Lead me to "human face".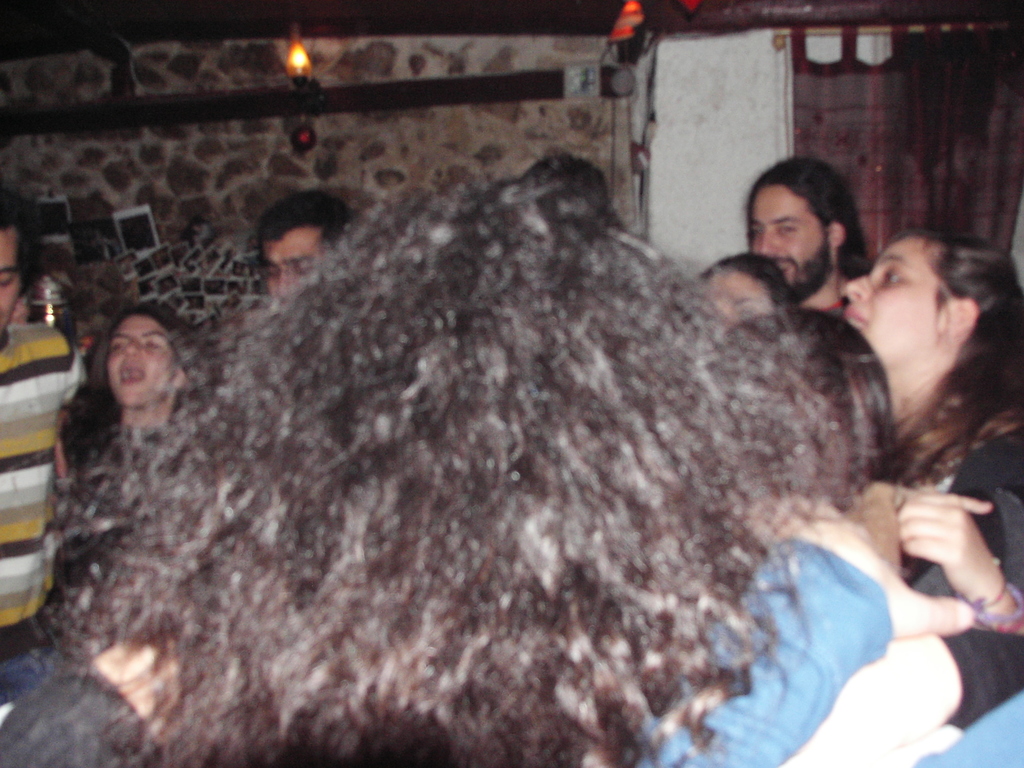
Lead to 746,187,829,287.
